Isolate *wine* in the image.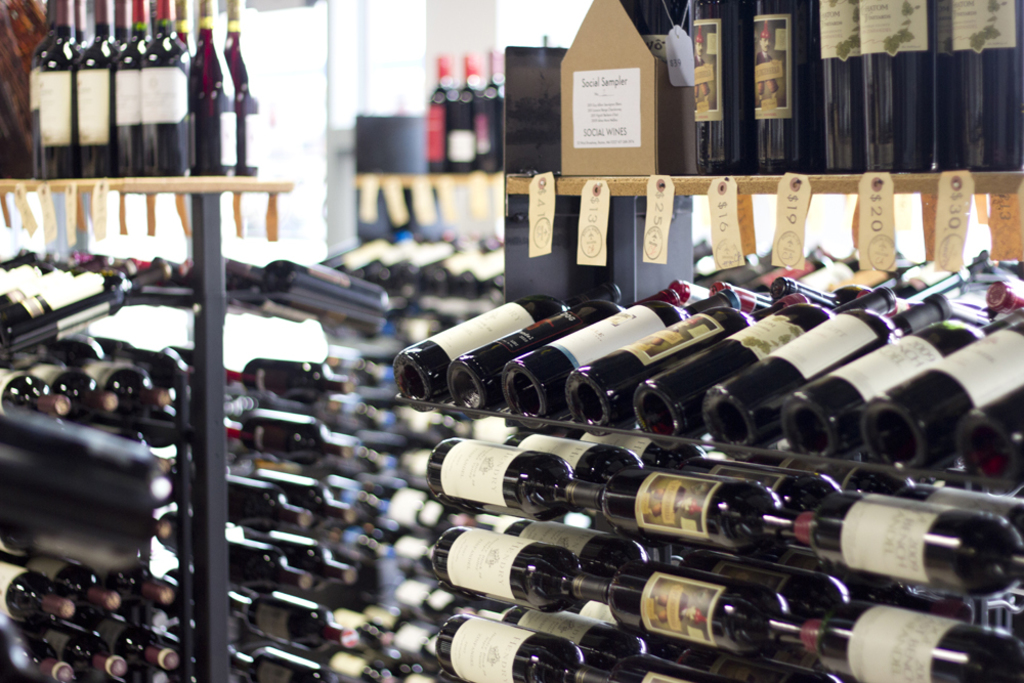
Isolated region: (x1=629, y1=287, x2=901, y2=454).
